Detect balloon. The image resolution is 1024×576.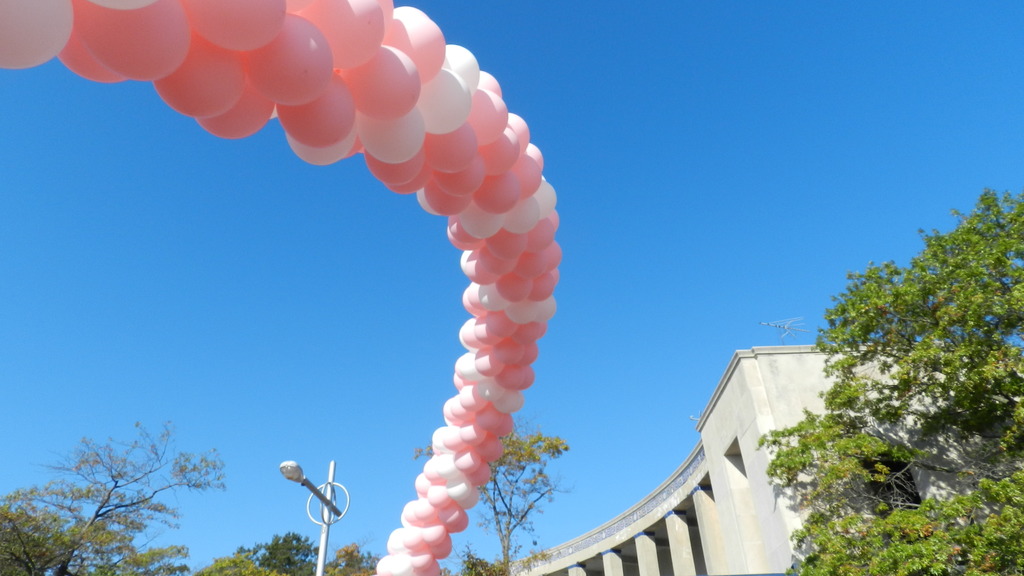
51:31:131:84.
